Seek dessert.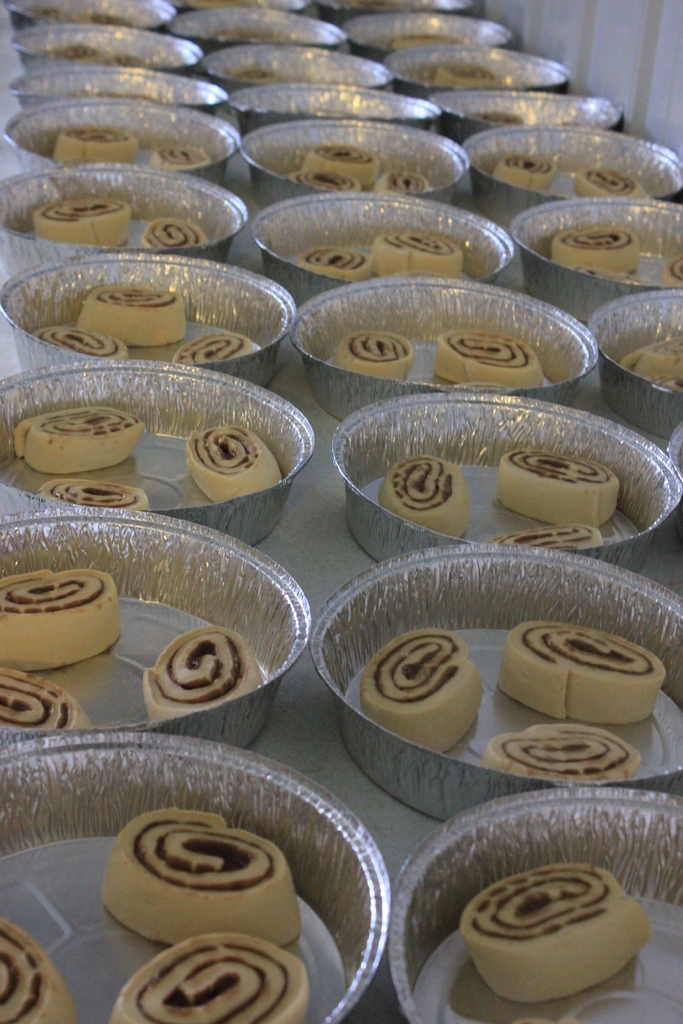
376/232/448/272.
